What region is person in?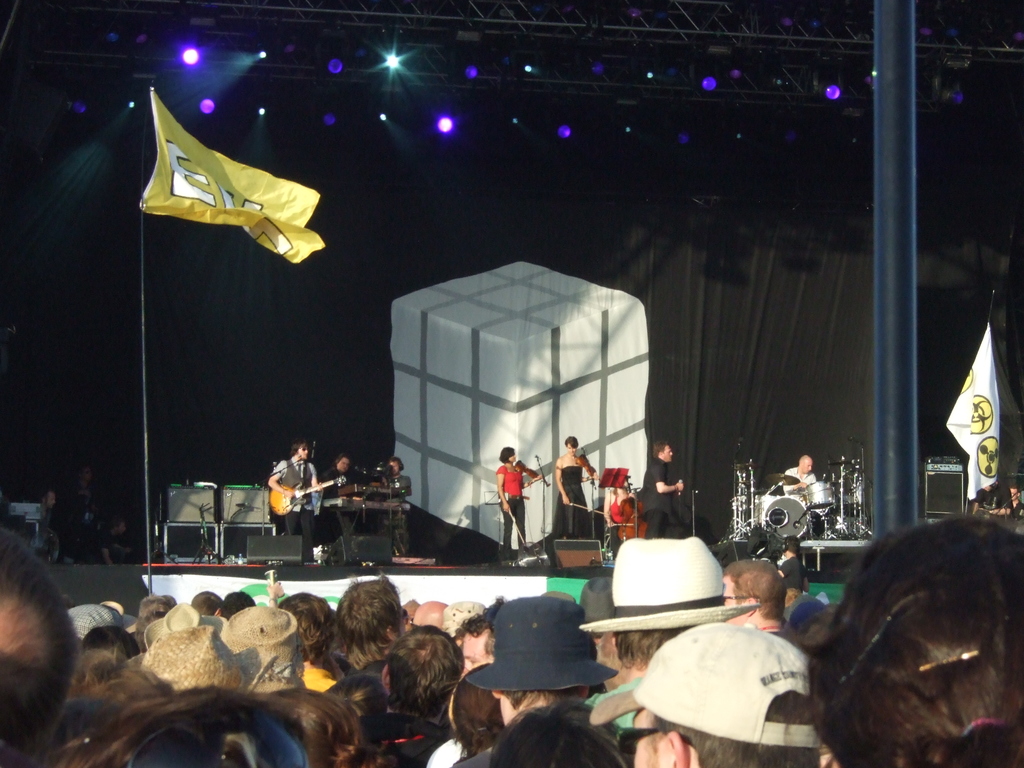
BBox(648, 438, 685, 539).
